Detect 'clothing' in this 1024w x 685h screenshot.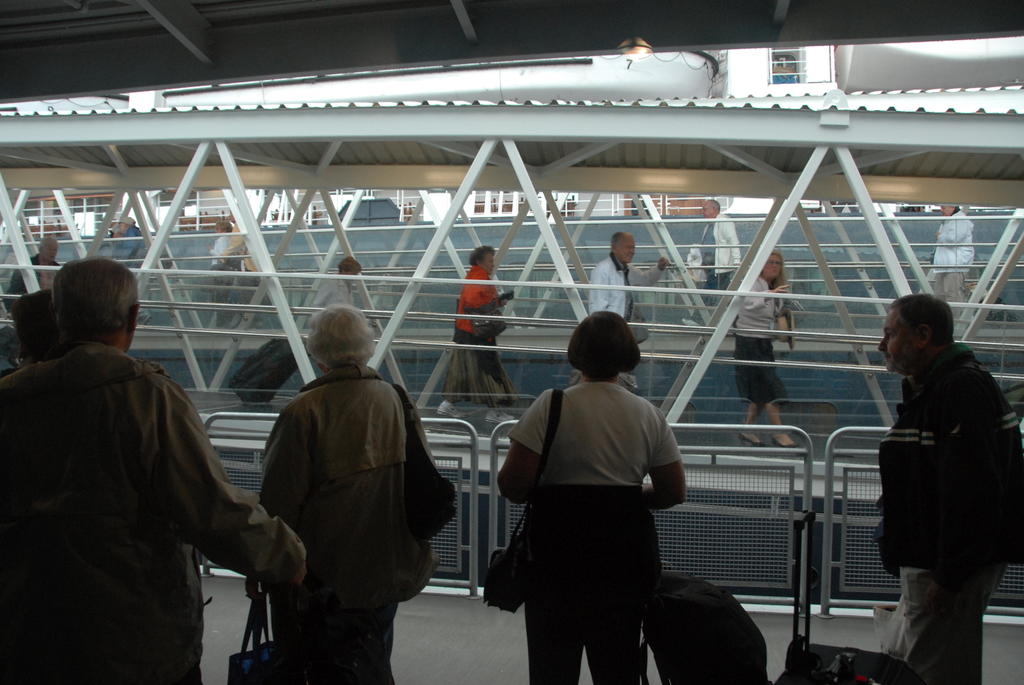
Detection: (left=883, top=336, right=1021, bottom=571).
